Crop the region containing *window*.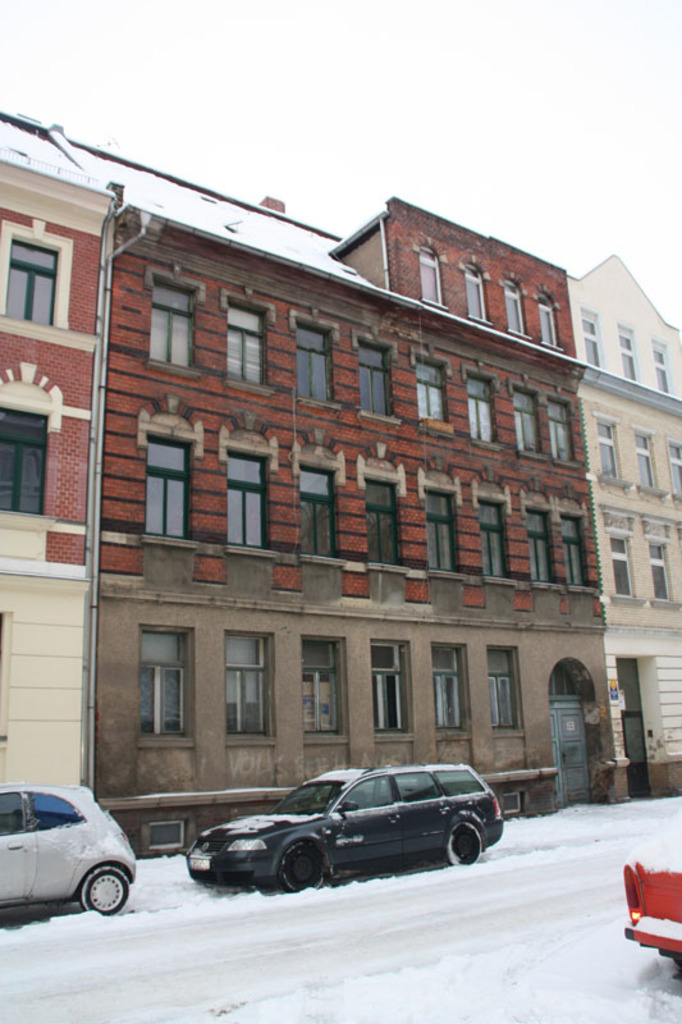
Crop region: detection(0, 415, 50, 515).
